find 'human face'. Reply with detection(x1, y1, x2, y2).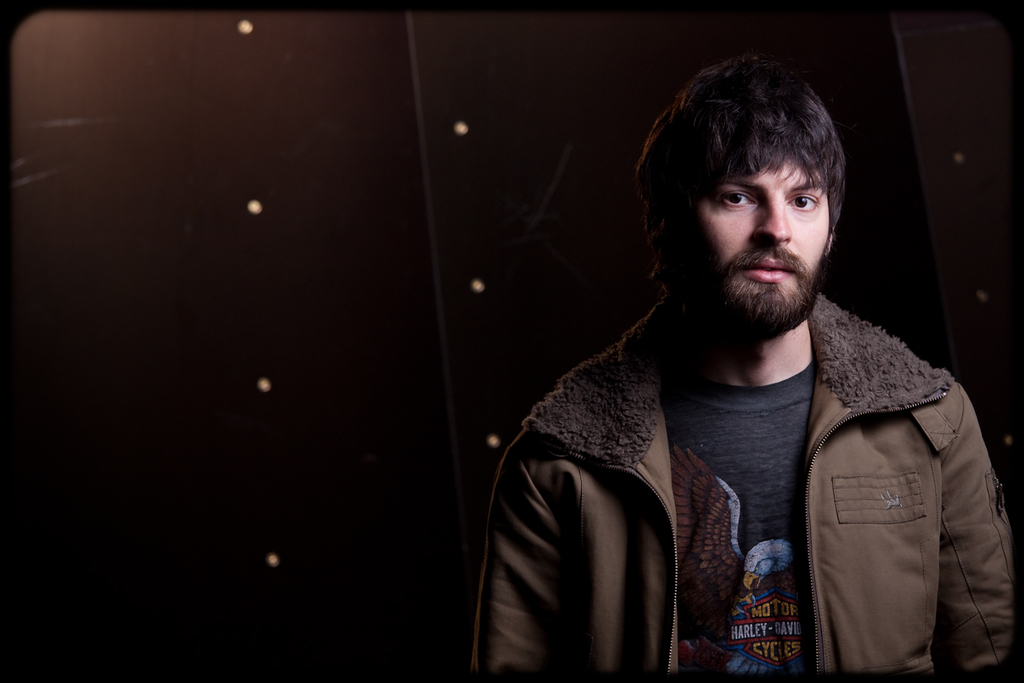
detection(688, 157, 829, 294).
